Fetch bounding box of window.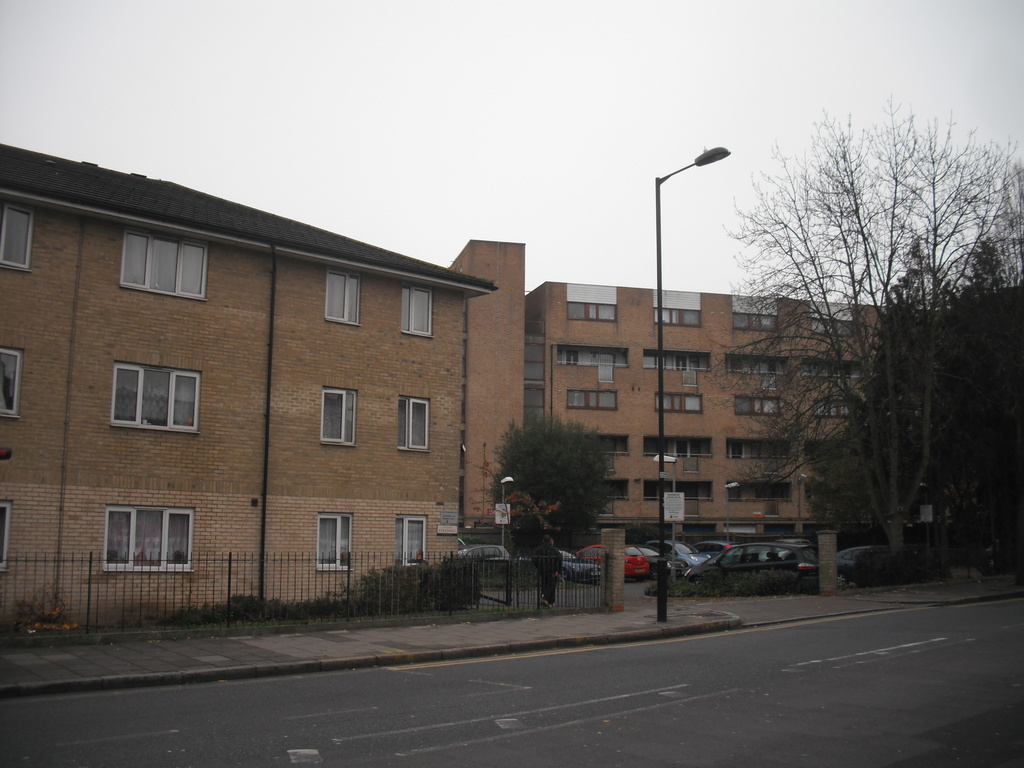
Bbox: bbox=[556, 349, 629, 367].
